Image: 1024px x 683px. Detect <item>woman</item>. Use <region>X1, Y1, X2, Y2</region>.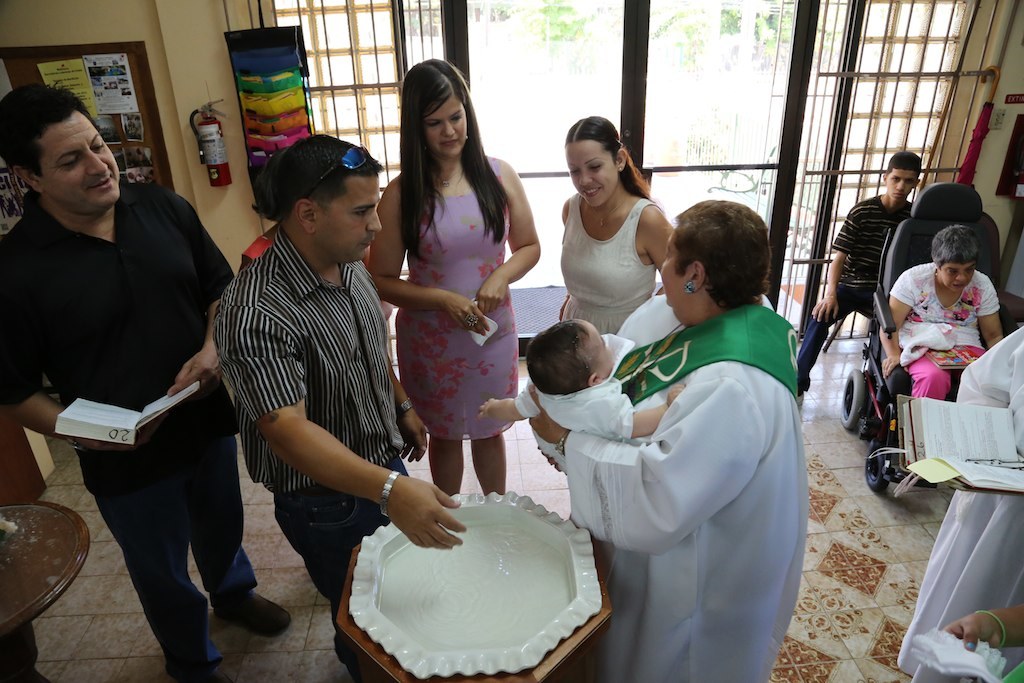
<region>360, 53, 546, 499</region>.
